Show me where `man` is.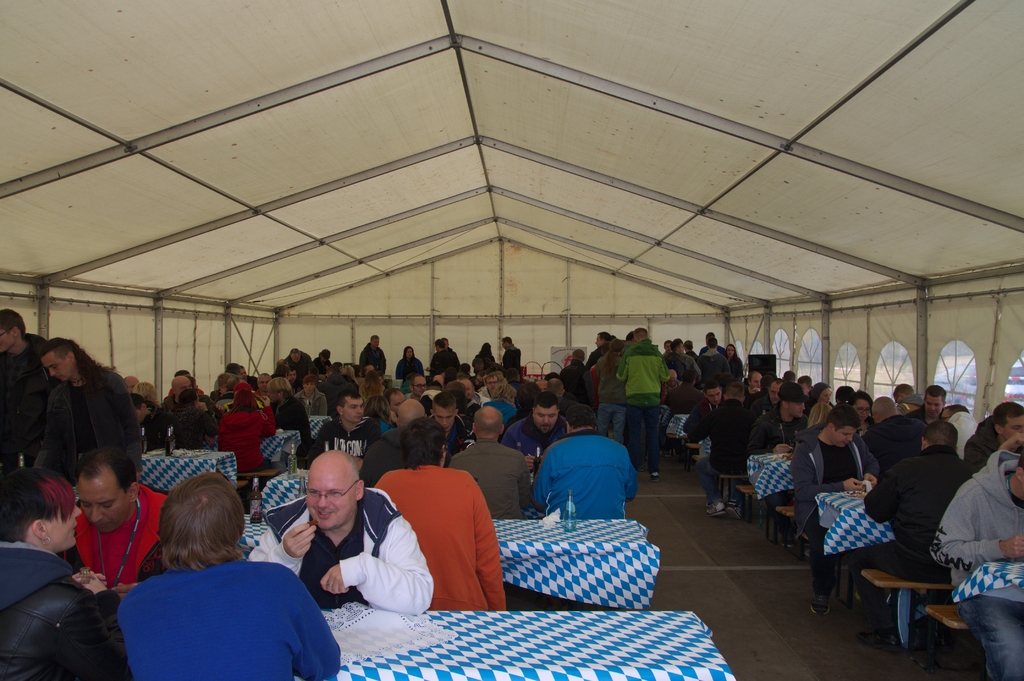
`man` is at pyautogui.locateOnScreen(253, 372, 272, 398).
